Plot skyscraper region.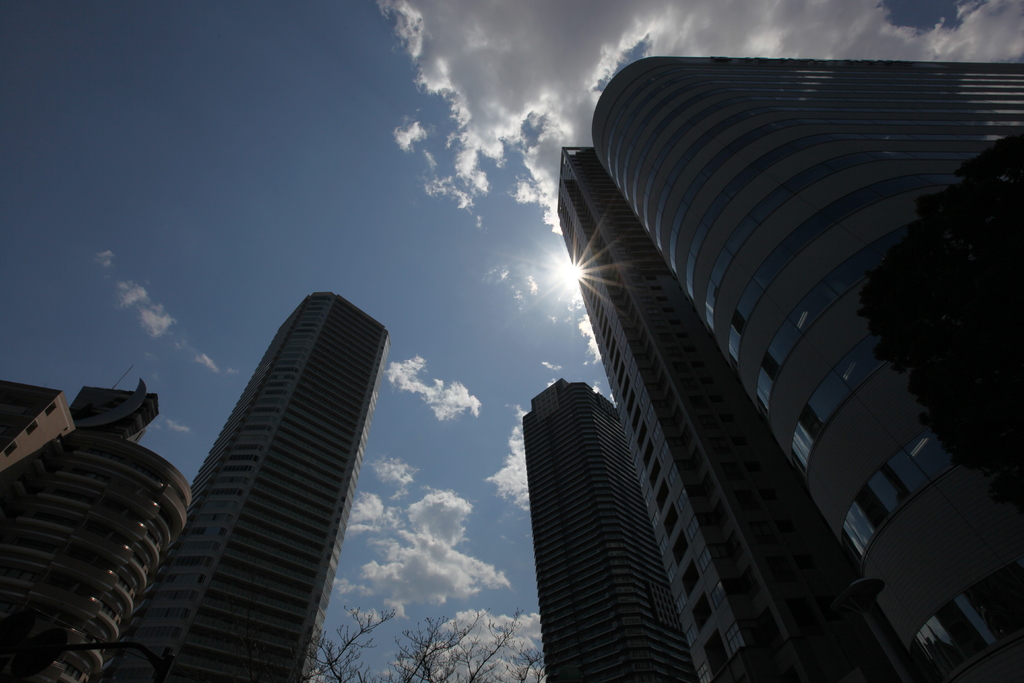
Plotted at (0, 420, 196, 682).
